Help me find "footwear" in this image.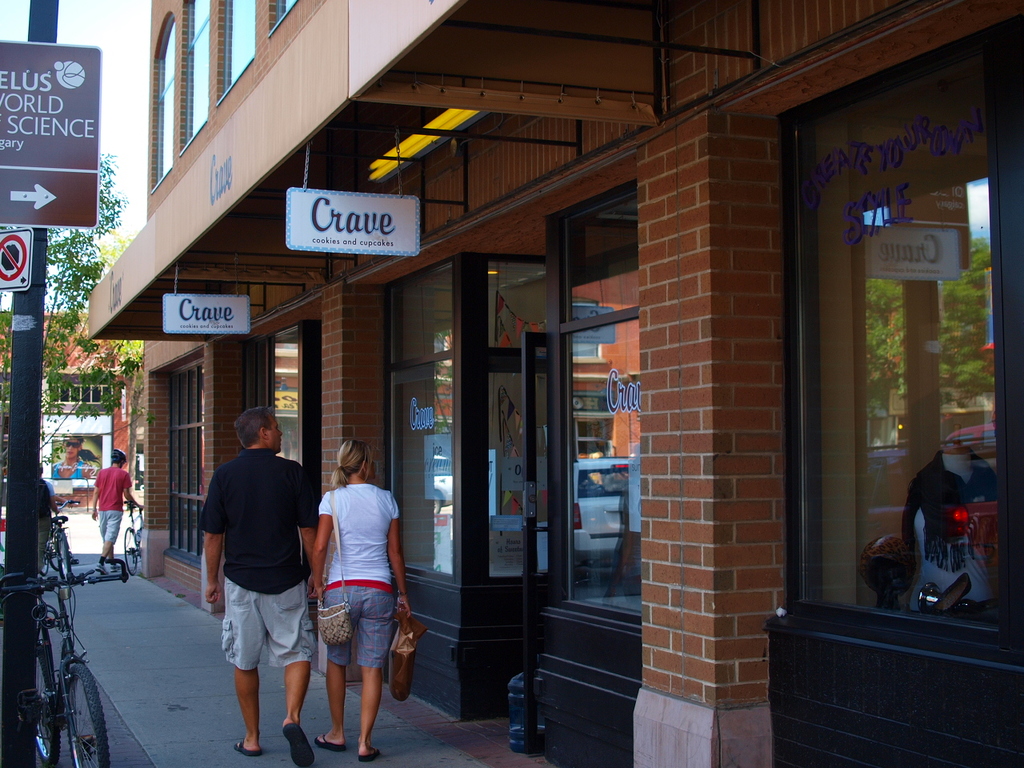
Found it: [x1=278, y1=720, x2=317, y2=767].
